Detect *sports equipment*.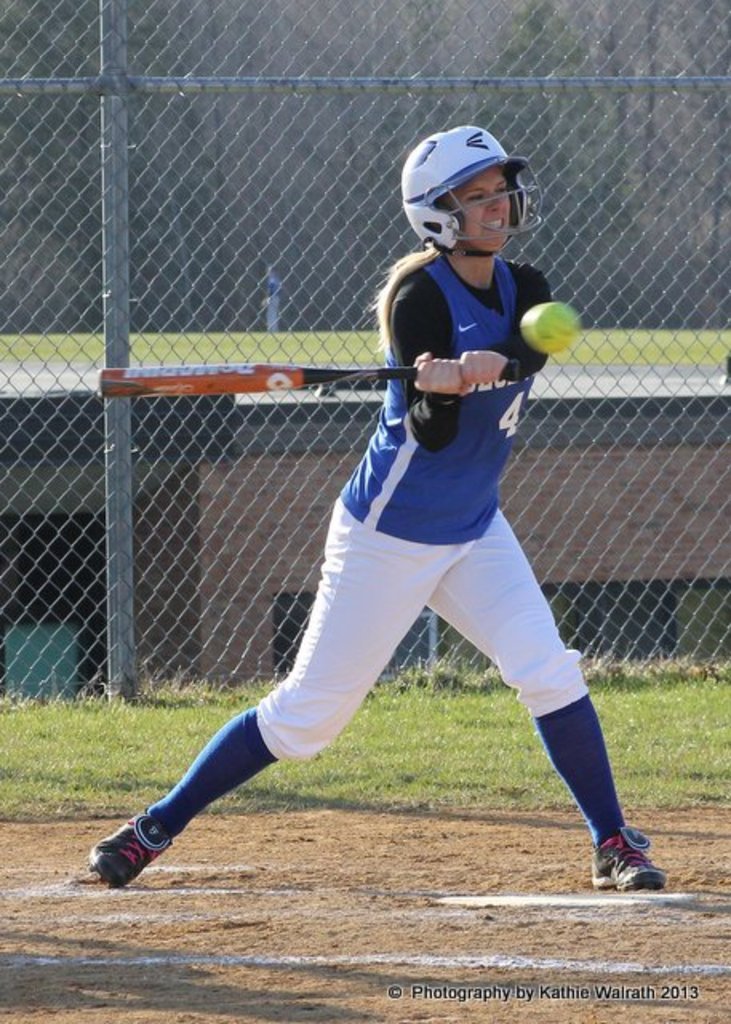
Detected at Rect(592, 824, 667, 891).
